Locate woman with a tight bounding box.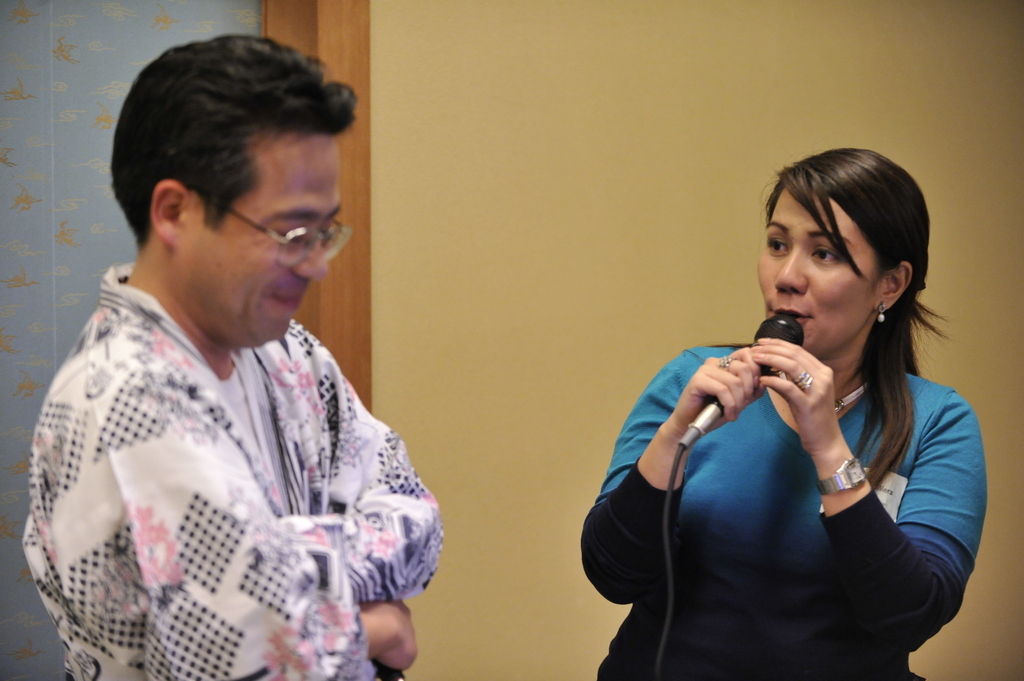
<box>605,154,986,680</box>.
